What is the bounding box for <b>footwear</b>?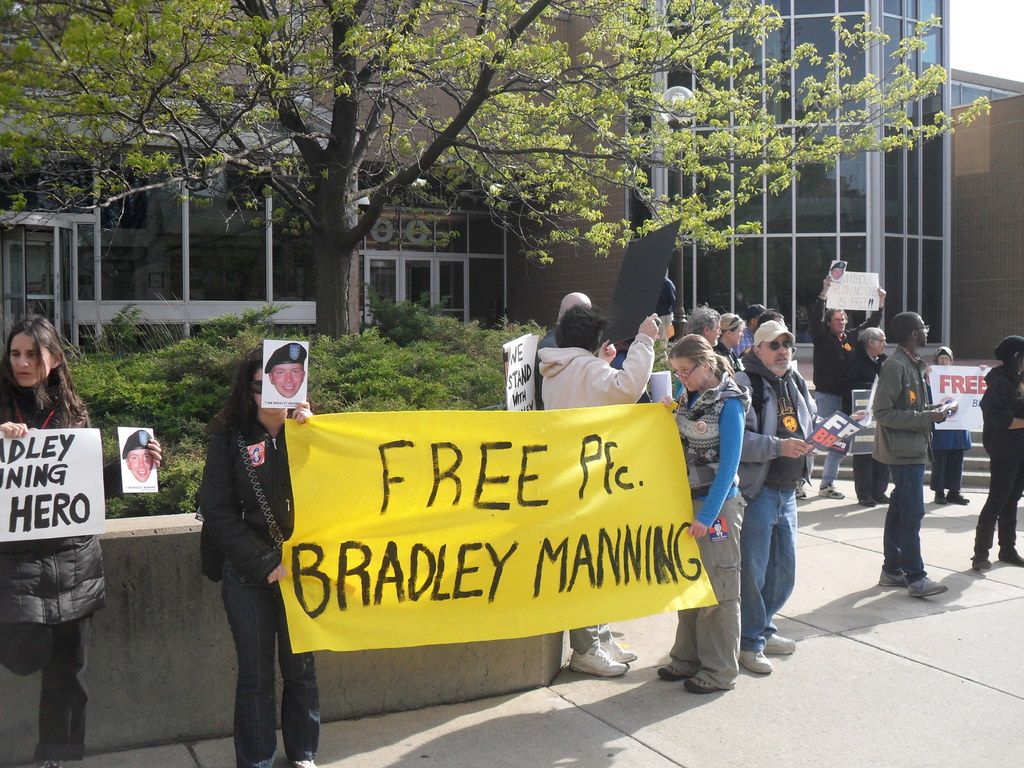
crop(860, 500, 872, 505).
